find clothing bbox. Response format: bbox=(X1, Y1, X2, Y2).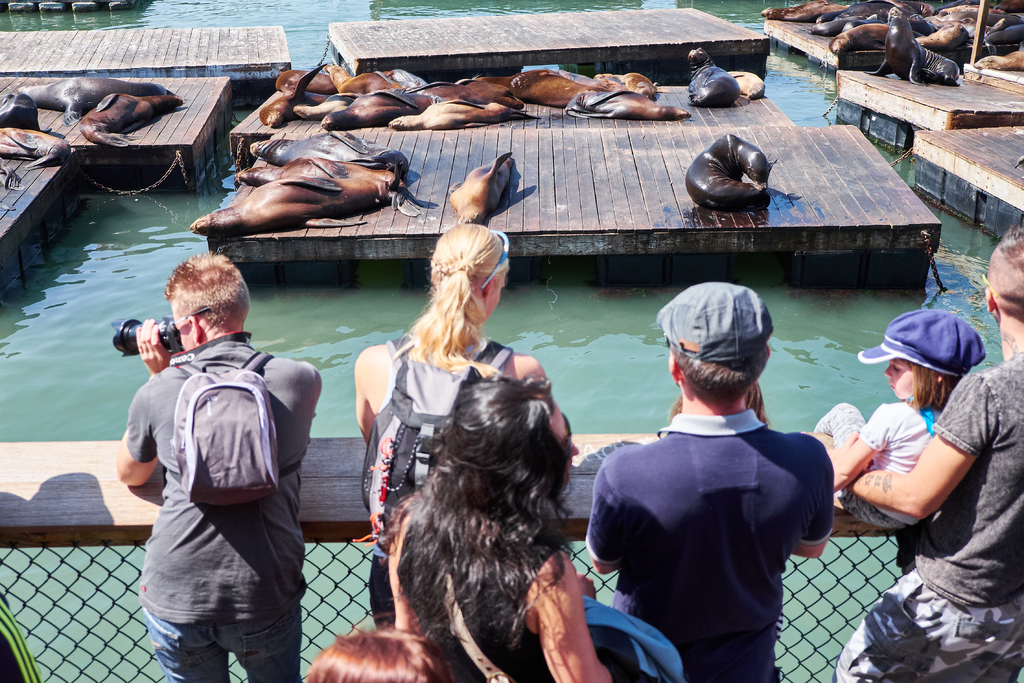
bbox=(830, 354, 1023, 682).
